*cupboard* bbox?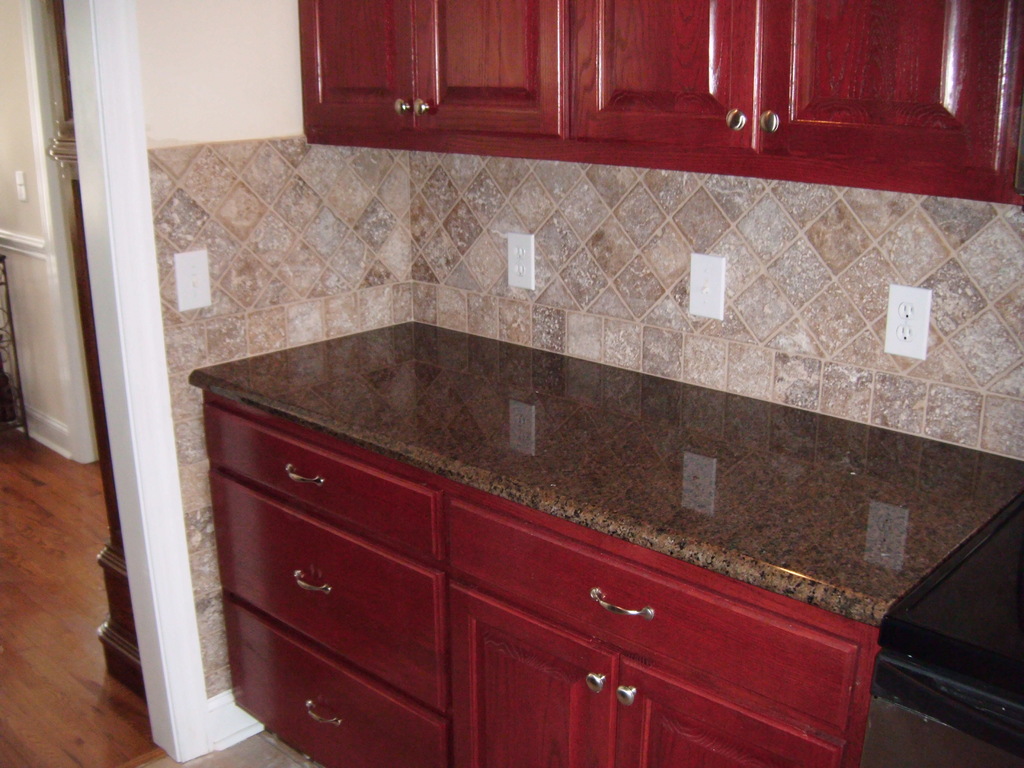
{"left": 203, "top": 387, "right": 884, "bottom": 767}
